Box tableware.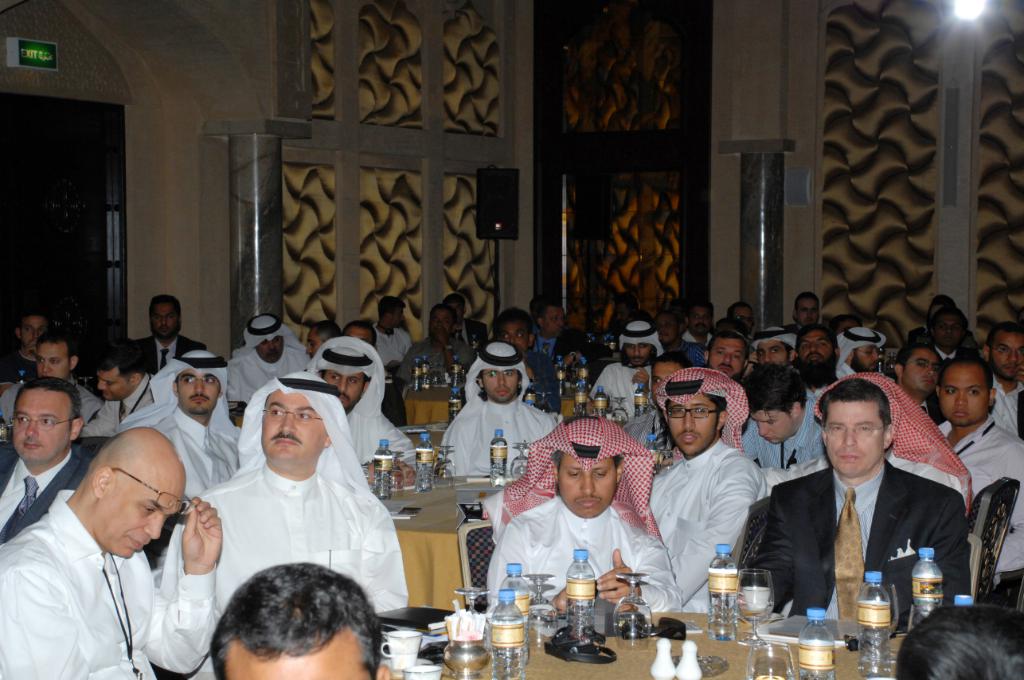
<bbox>434, 443, 456, 489</bbox>.
